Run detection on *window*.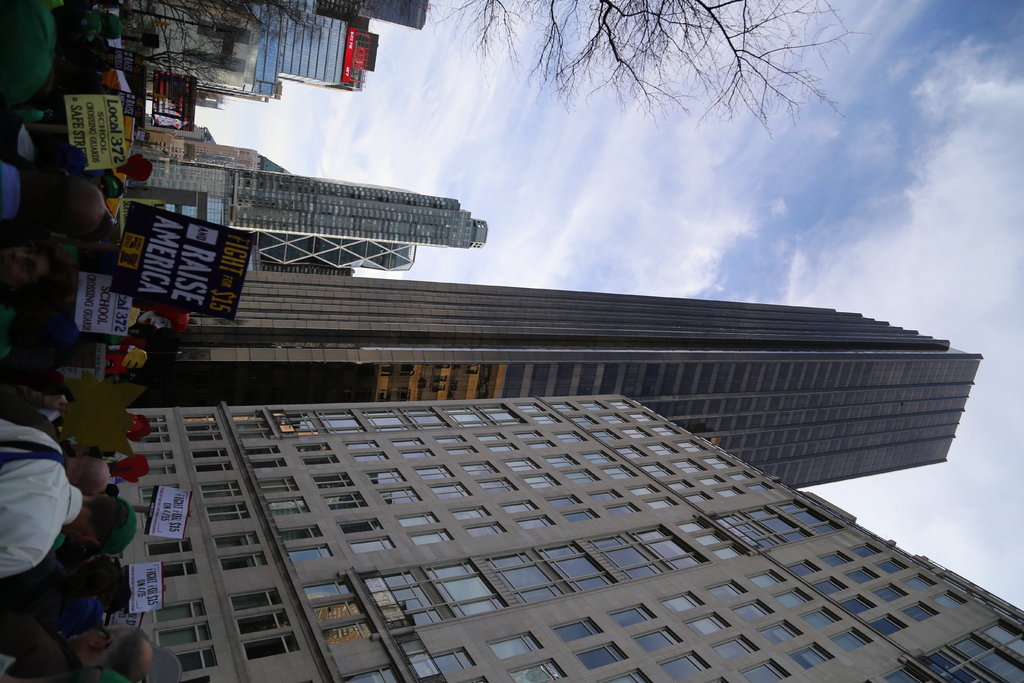
Result: l=731, t=604, r=770, b=620.
